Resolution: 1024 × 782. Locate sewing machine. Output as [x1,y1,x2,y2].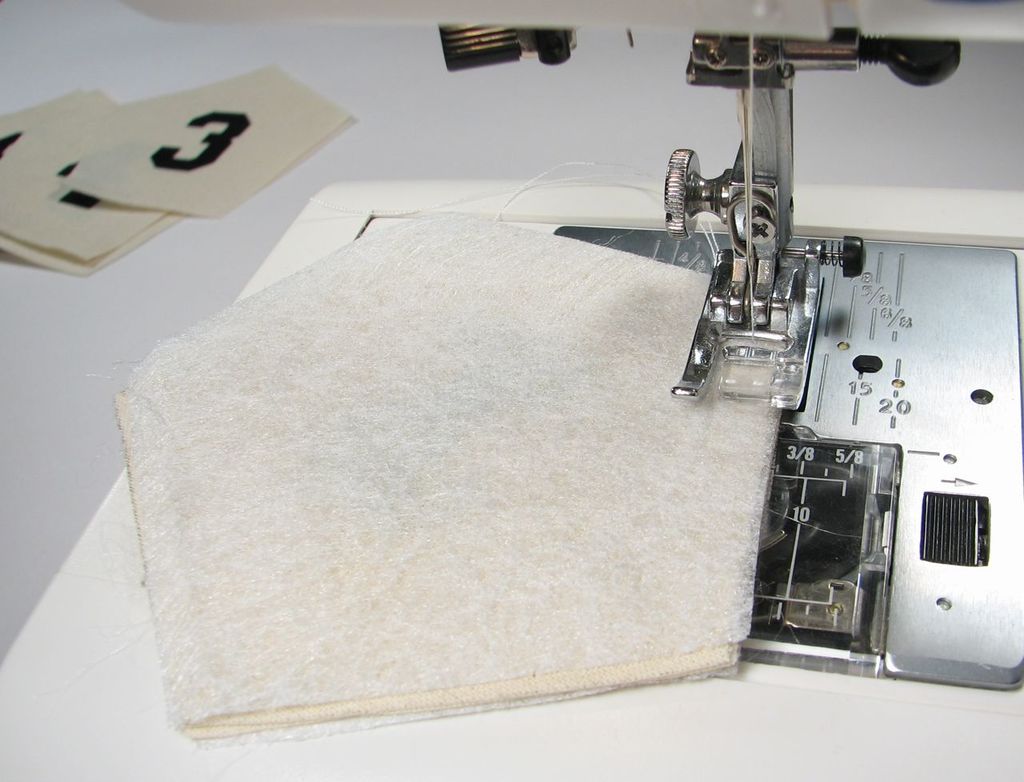
[0,0,1023,781].
